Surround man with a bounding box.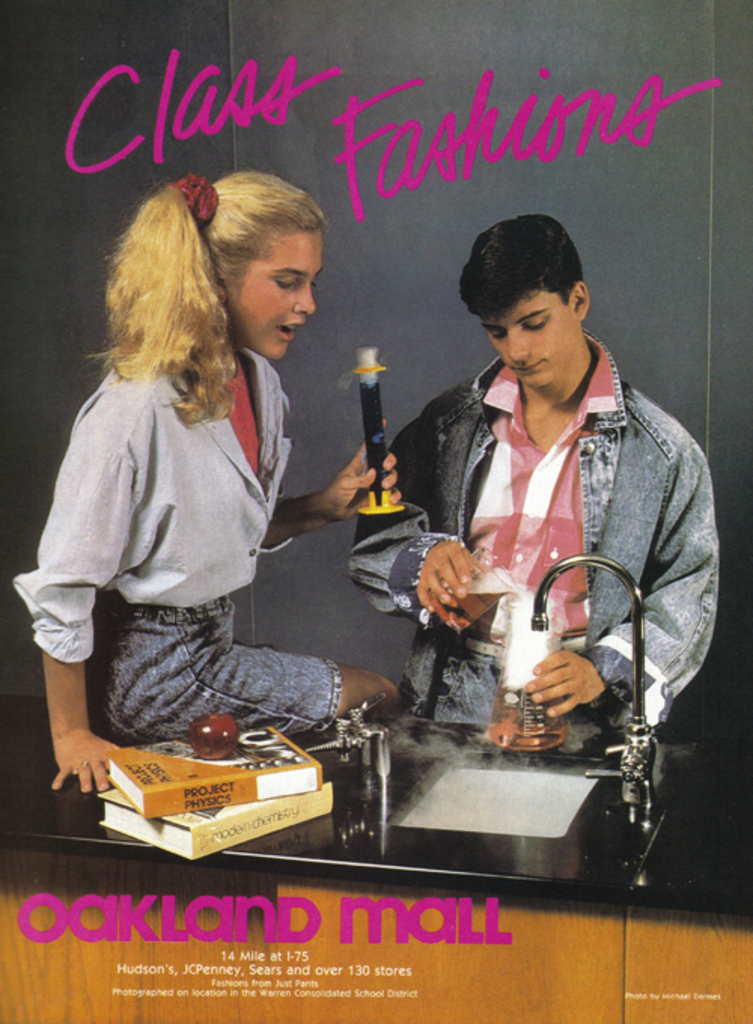
[left=345, top=212, right=733, bottom=754].
